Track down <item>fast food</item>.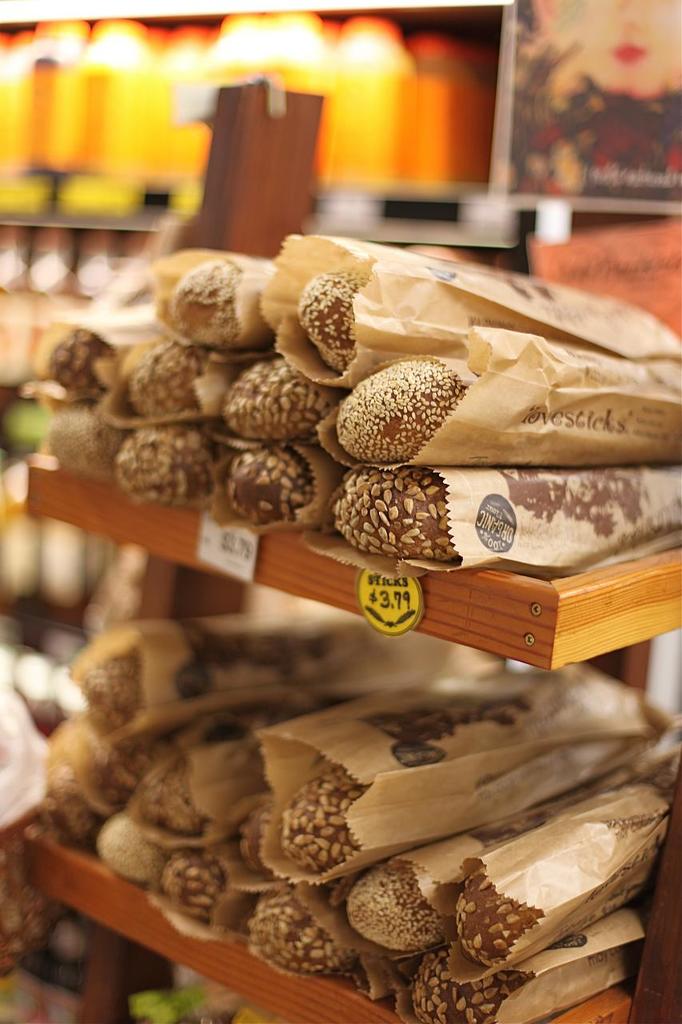
Tracked to rect(80, 741, 155, 818).
